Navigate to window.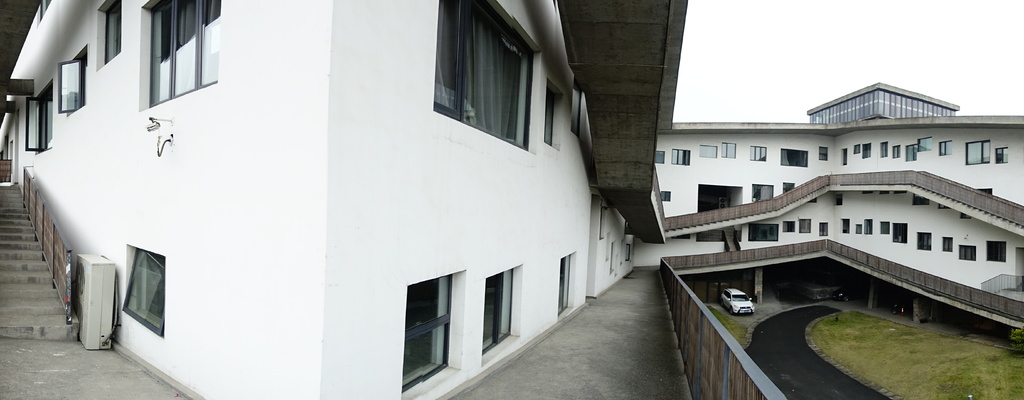
Navigation target: detection(799, 217, 812, 231).
